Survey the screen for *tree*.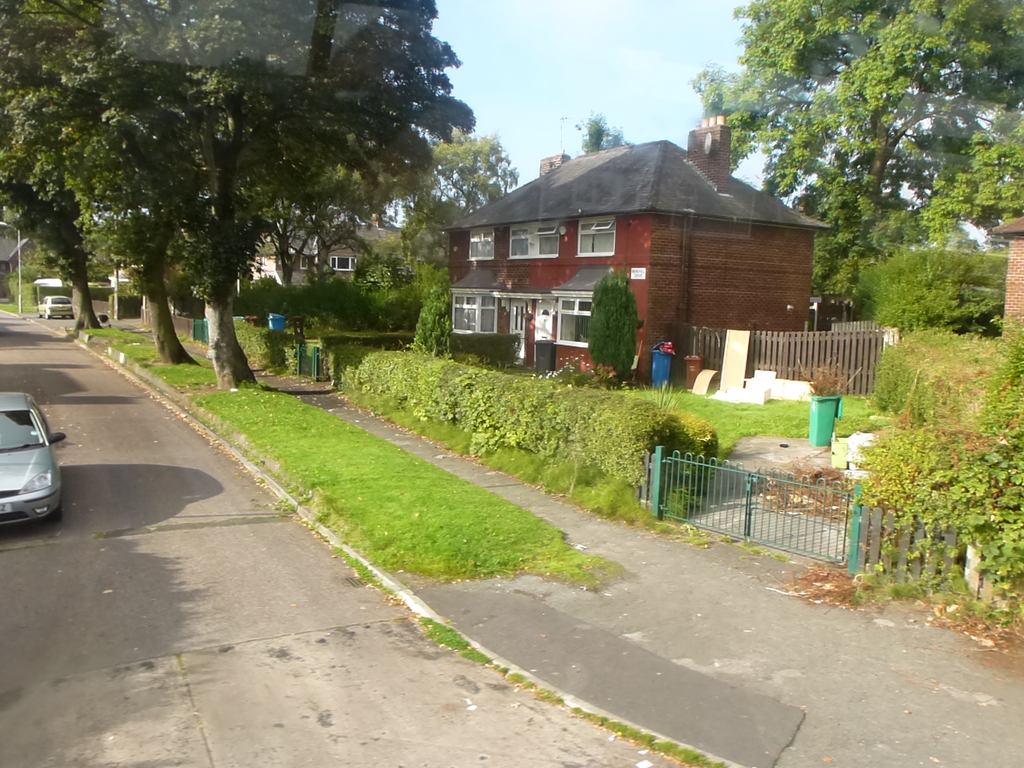
Survey found: 851:246:1011:337.
